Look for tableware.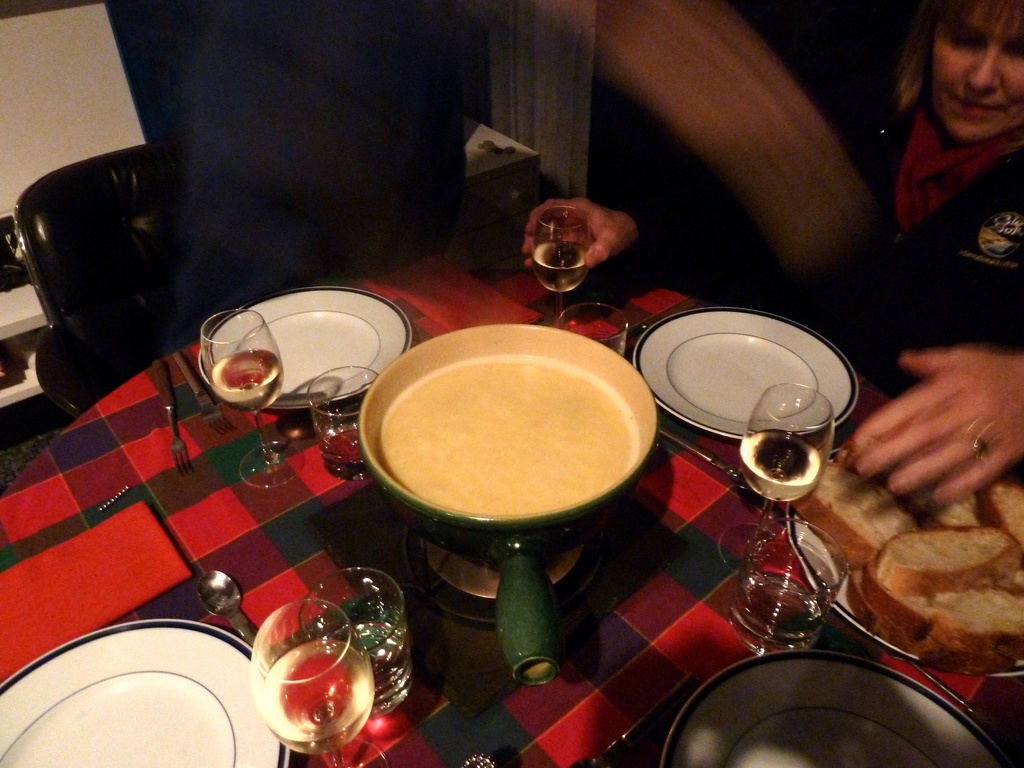
Found: select_region(294, 573, 406, 719).
